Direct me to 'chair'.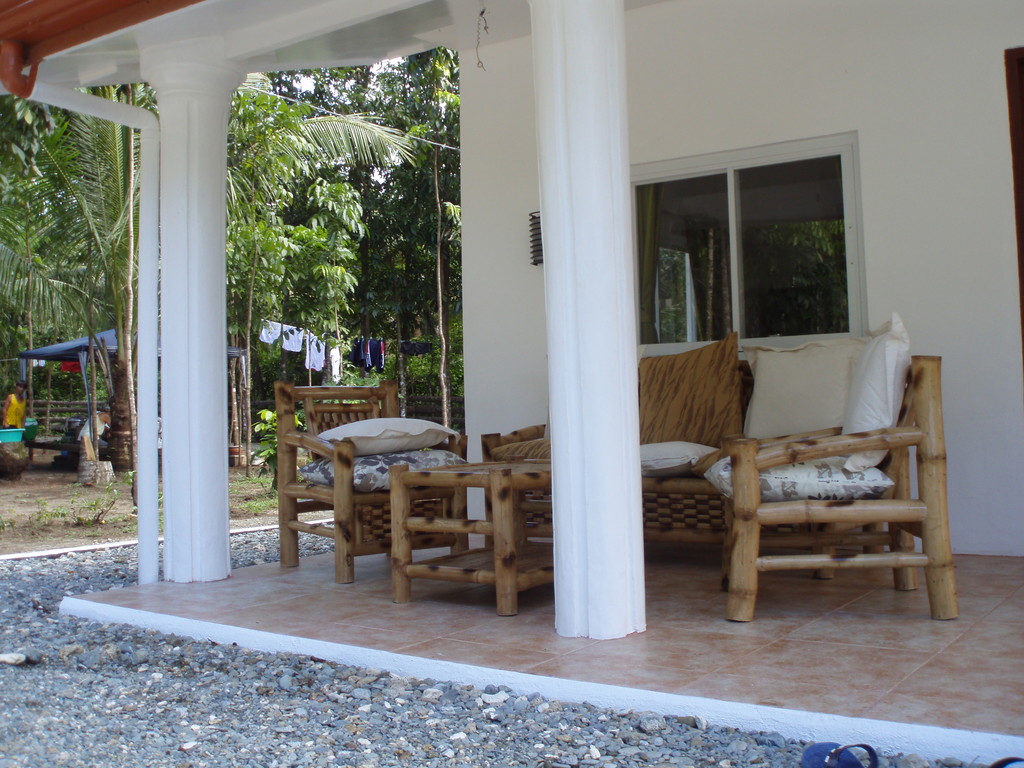
Direction: (x1=651, y1=300, x2=950, y2=623).
